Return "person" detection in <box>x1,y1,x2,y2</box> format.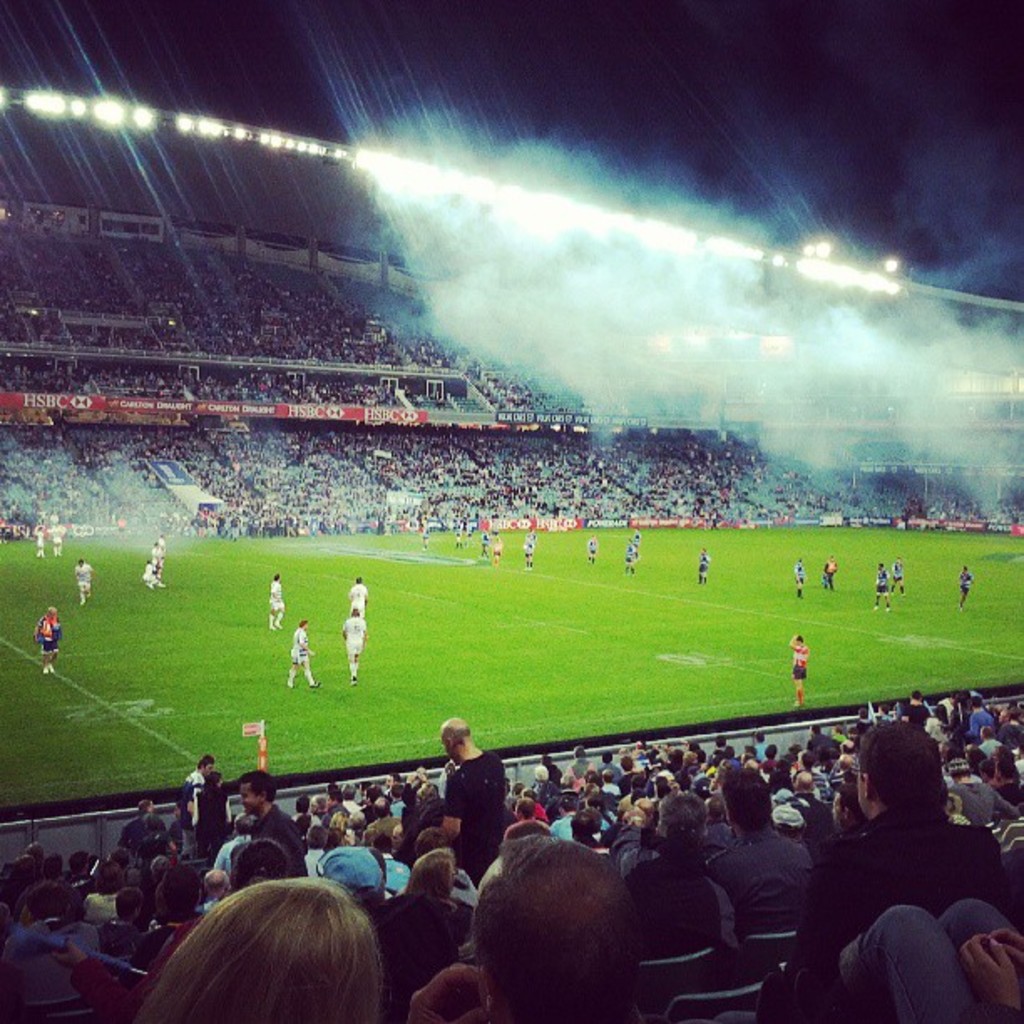
<box>348,577,371,619</box>.
